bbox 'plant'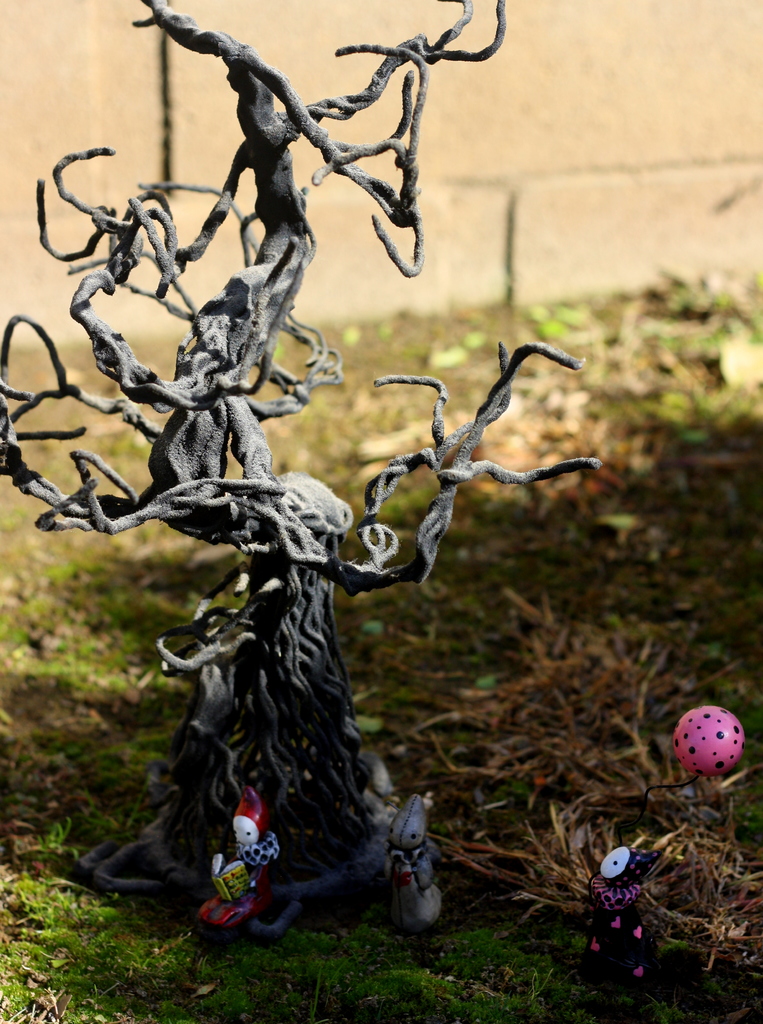
652 347 745 449
